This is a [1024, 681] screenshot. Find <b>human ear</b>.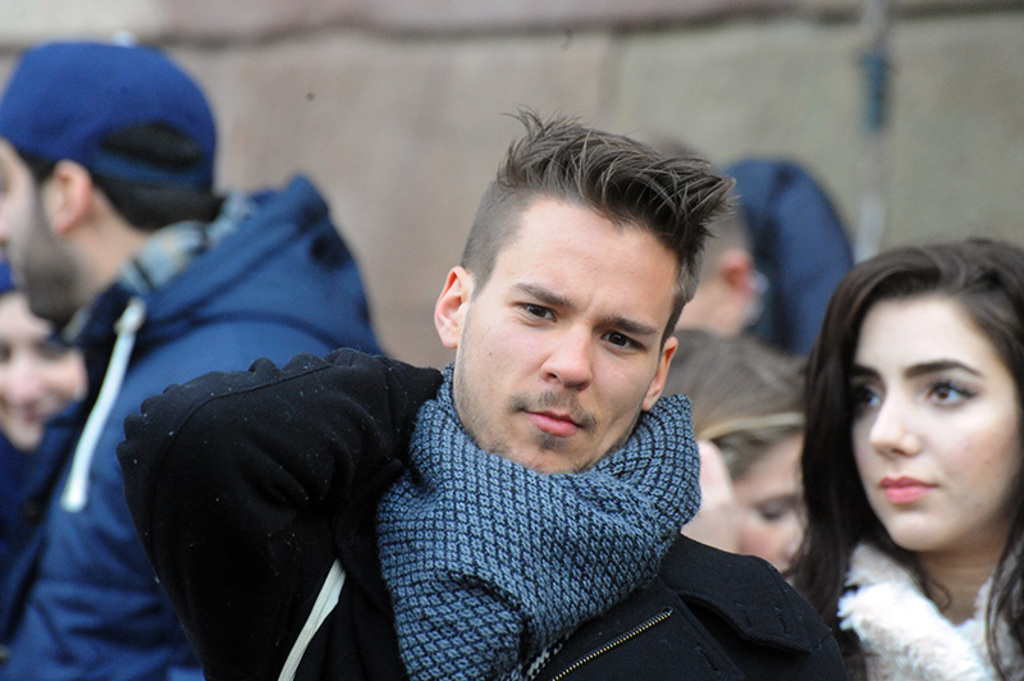
Bounding box: (719, 242, 756, 303).
